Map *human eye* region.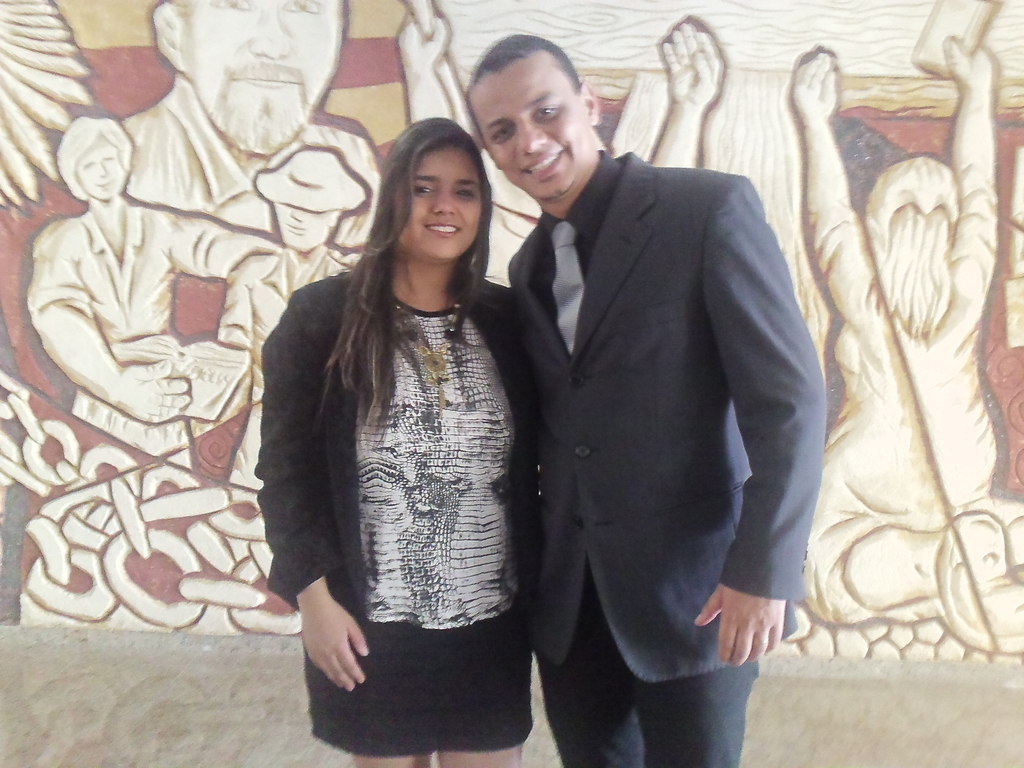
Mapped to (210, 0, 257, 14).
